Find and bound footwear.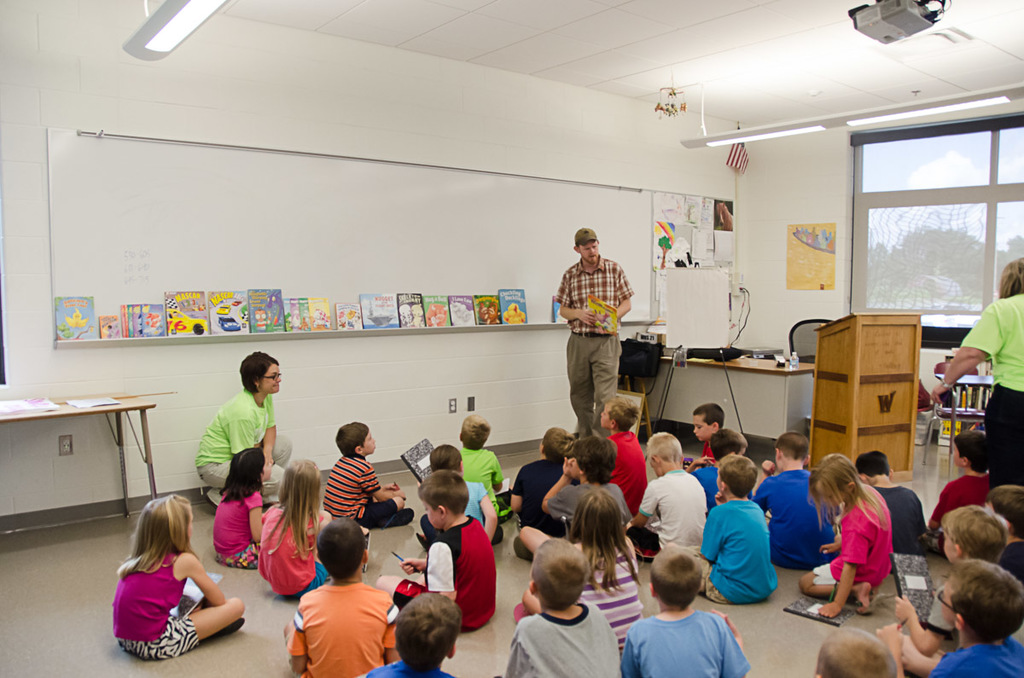
Bound: x1=517, y1=603, x2=534, y2=623.
